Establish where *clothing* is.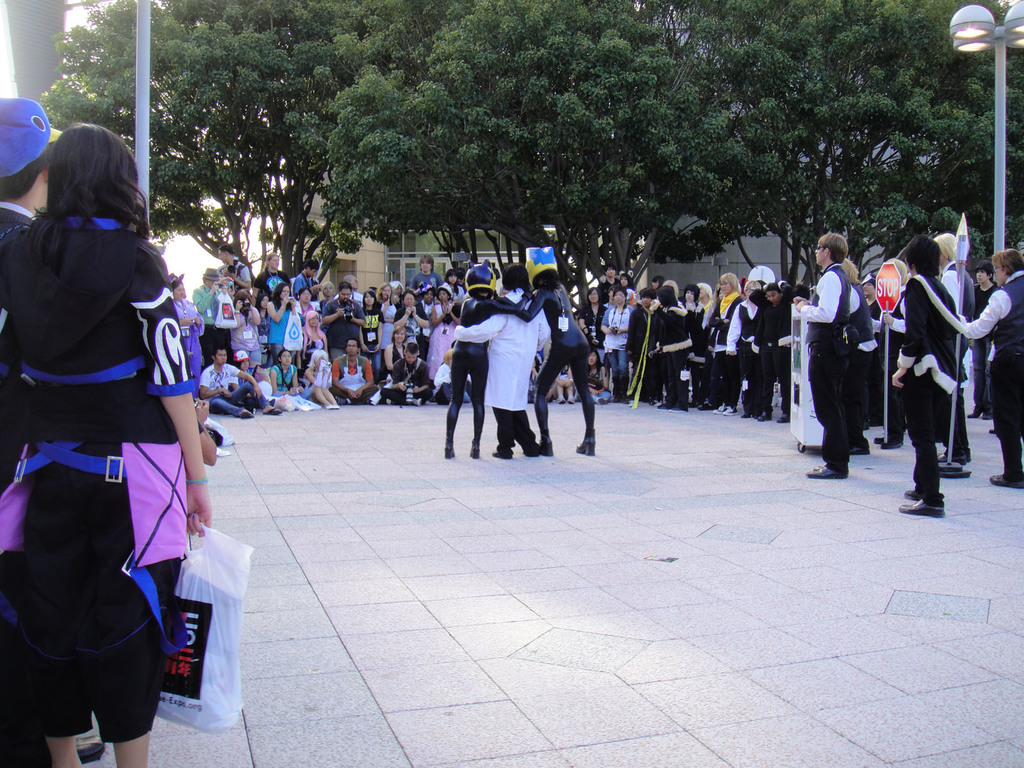
Established at 389,362,426,399.
